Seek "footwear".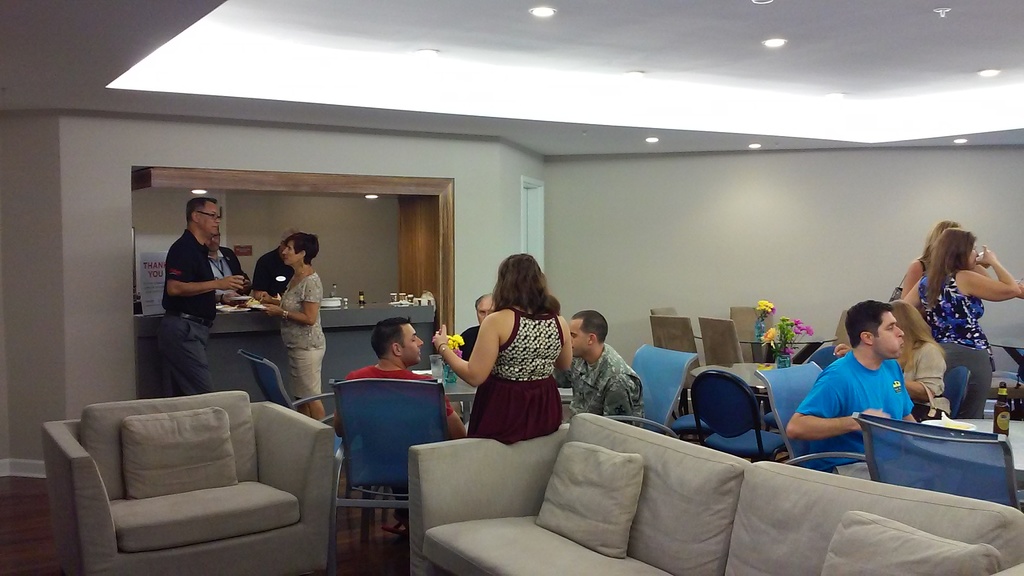
Rect(772, 446, 791, 466).
